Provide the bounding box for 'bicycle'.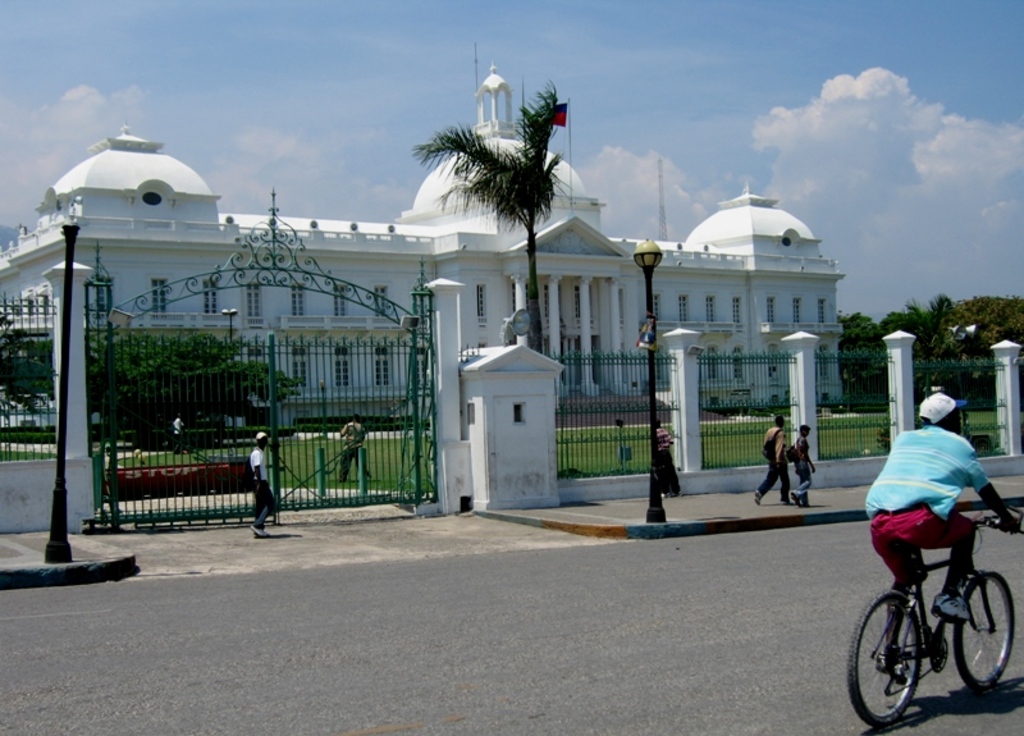
pyautogui.locateOnScreen(851, 504, 1023, 726).
